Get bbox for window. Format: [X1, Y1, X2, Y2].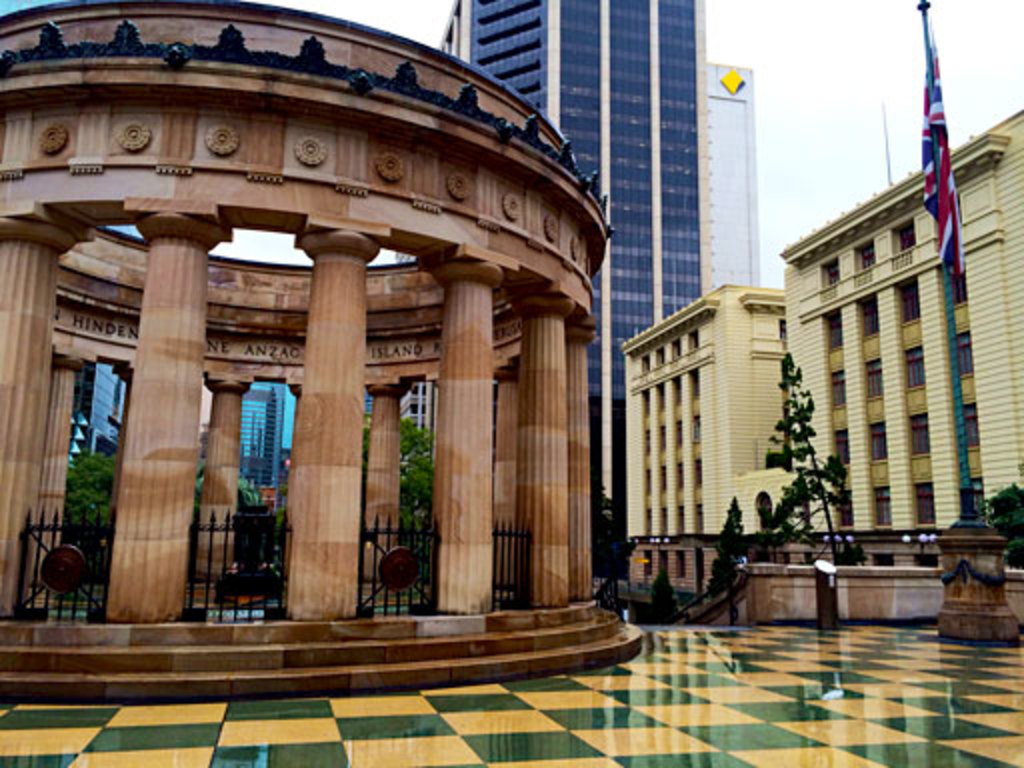
[870, 490, 892, 530].
